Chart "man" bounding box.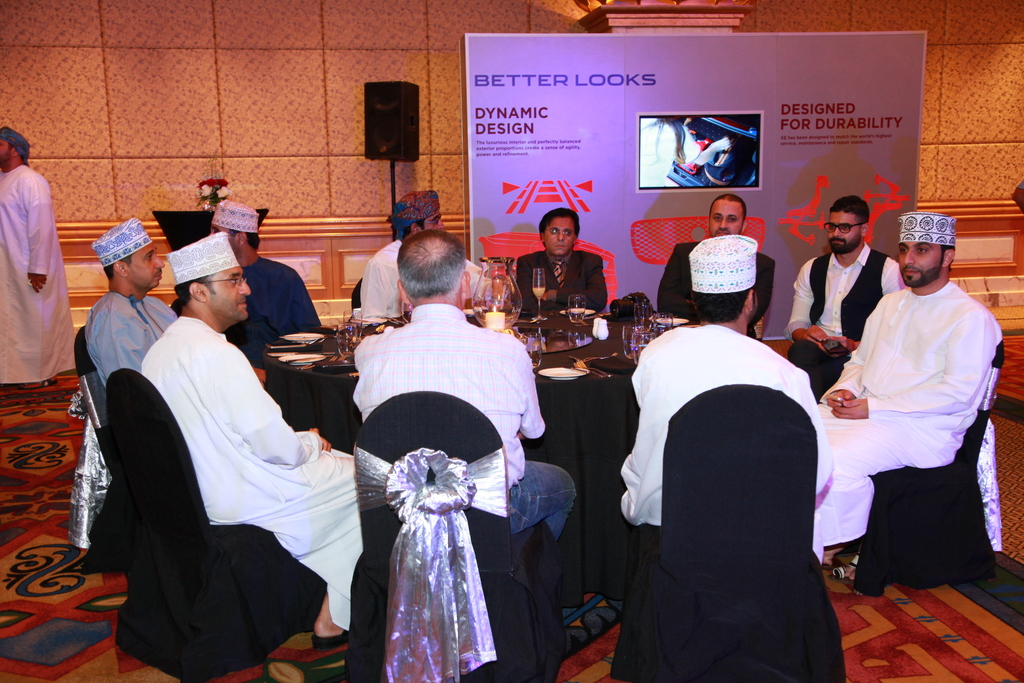
Charted: box=[353, 190, 506, 334].
